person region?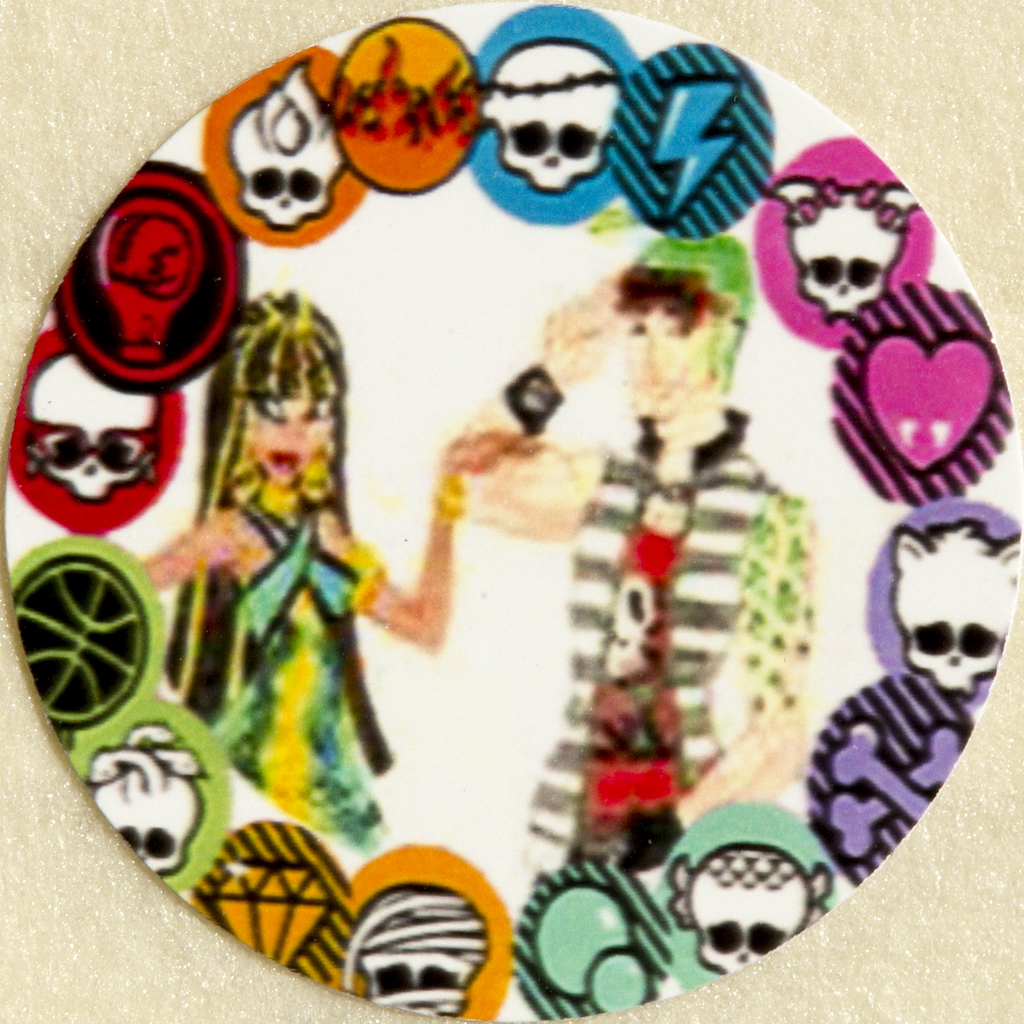
137 280 518 849
